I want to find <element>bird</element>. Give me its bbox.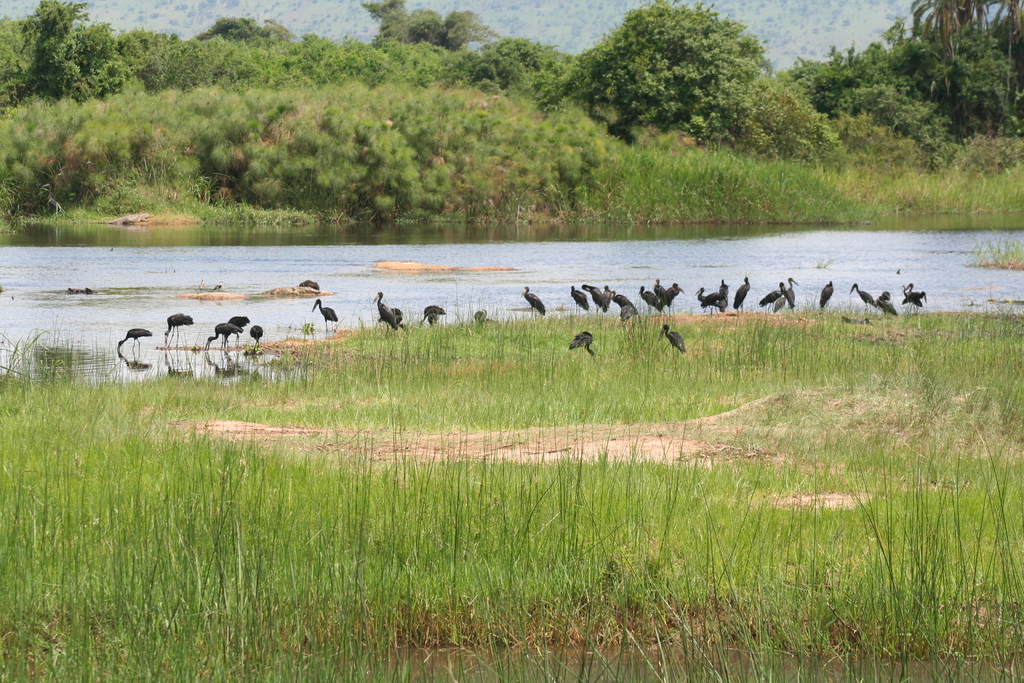
x1=648, y1=278, x2=668, y2=318.
